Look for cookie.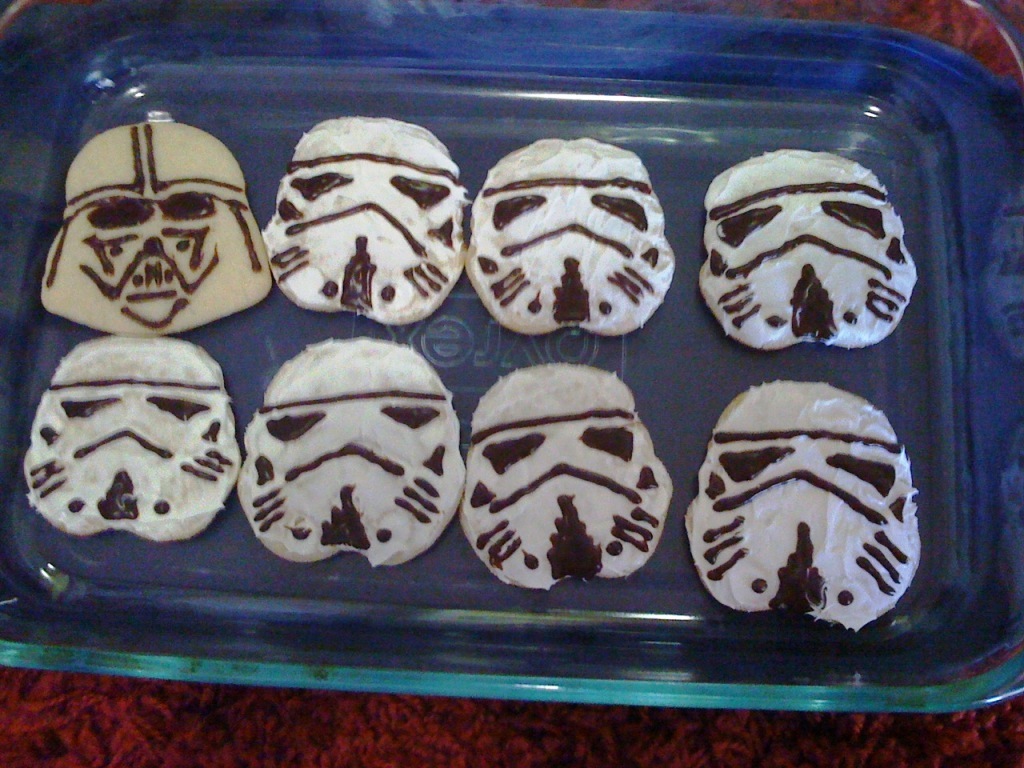
Found: x1=235, y1=336, x2=470, y2=573.
